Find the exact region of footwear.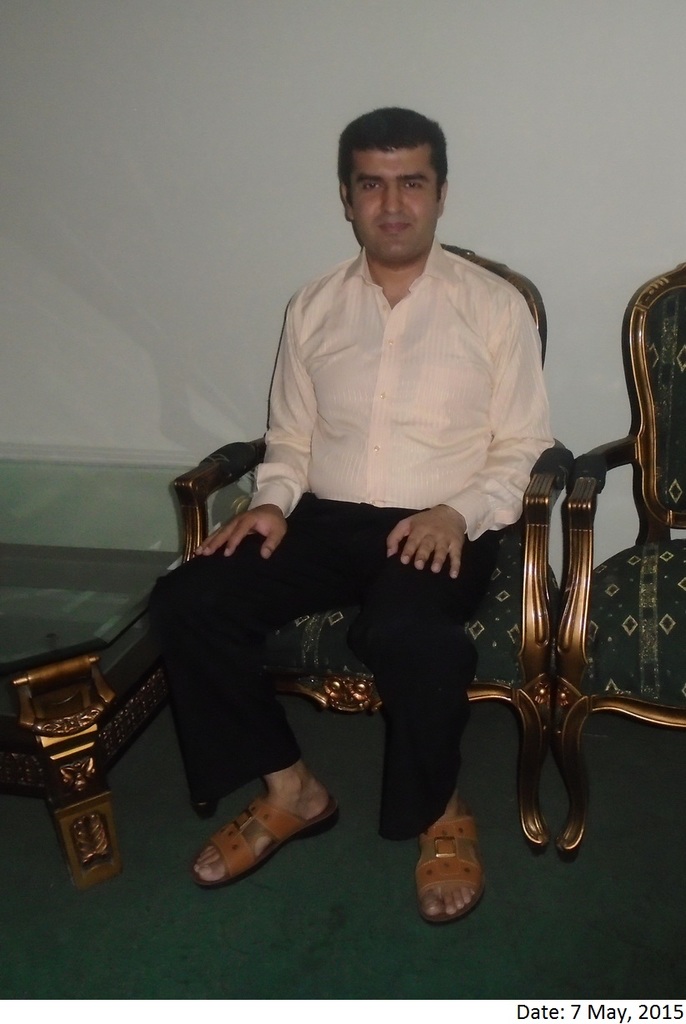
Exact region: (x1=414, y1=807, x2=498, y2=931).
